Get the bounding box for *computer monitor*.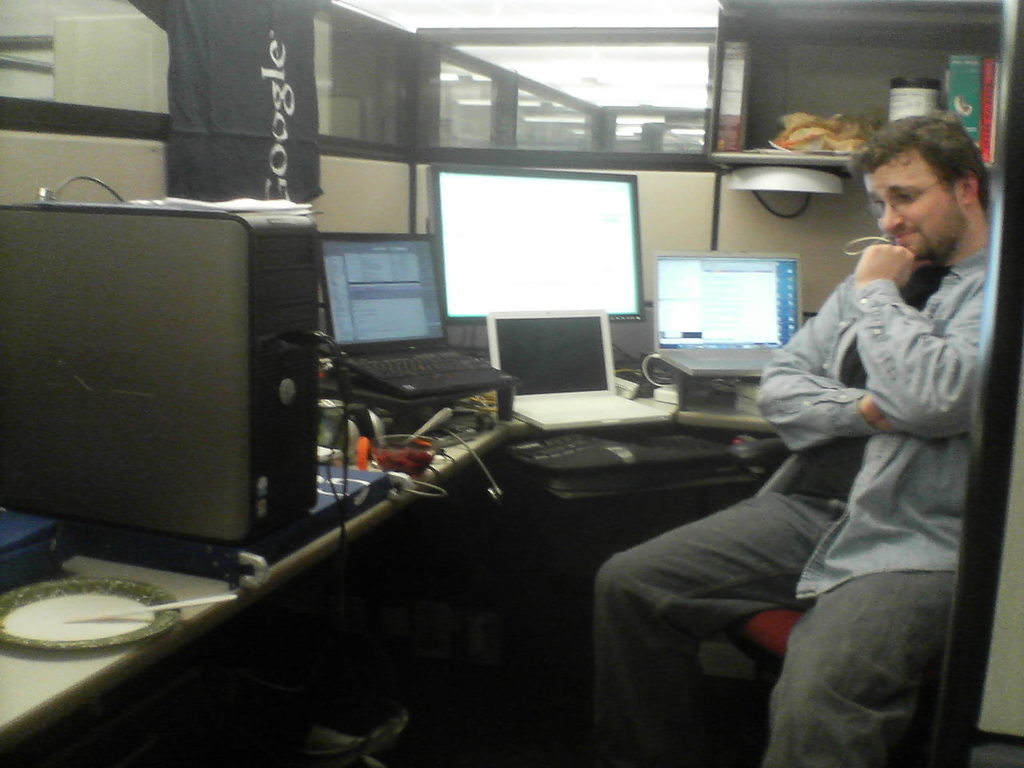
{"left": 668, "top": 241, "right": 817, "bottom": 373}.
